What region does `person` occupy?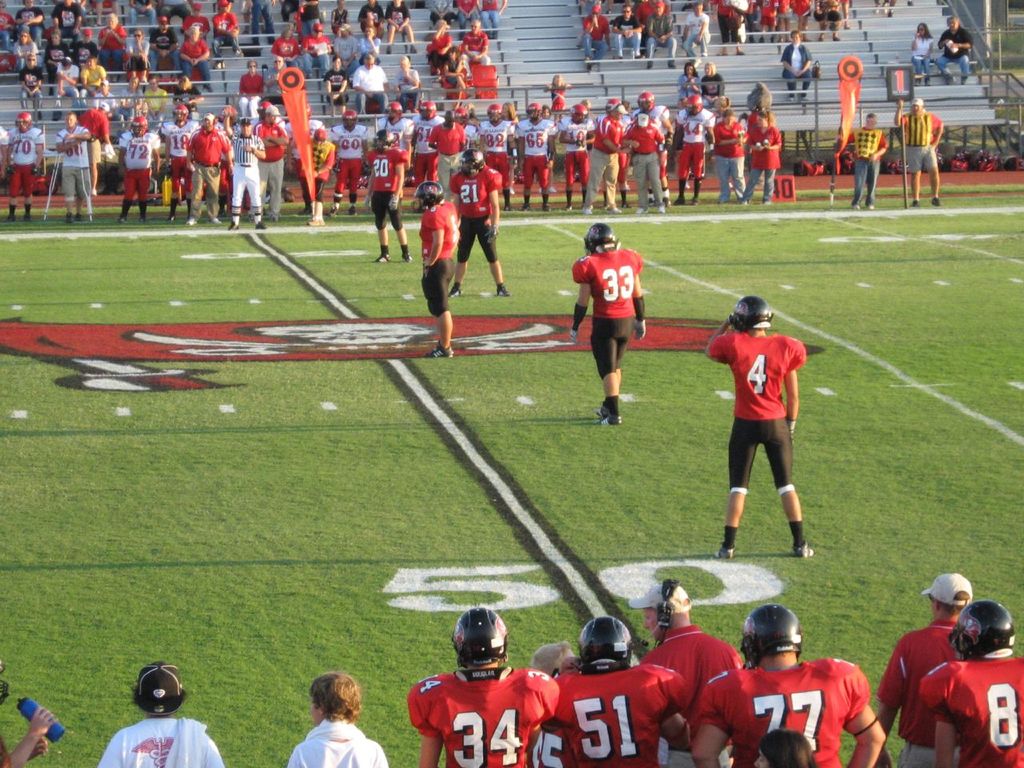
{"left": 714, "top": 110, "right": 744, "bottom": 204}.
